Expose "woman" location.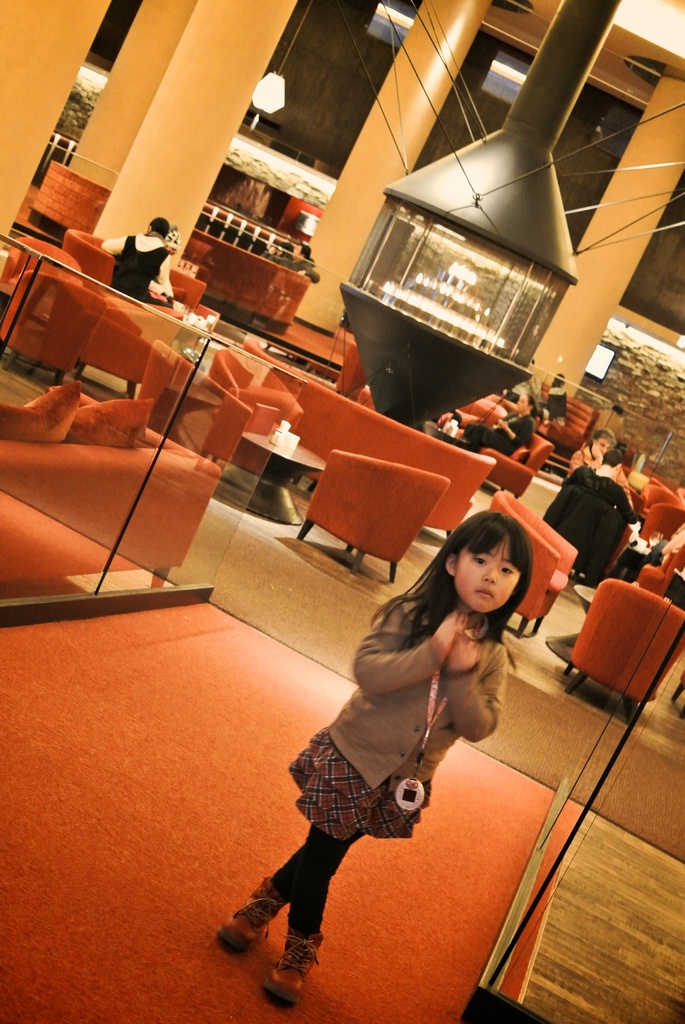
Exposed at (461, 389, 531, 452).
